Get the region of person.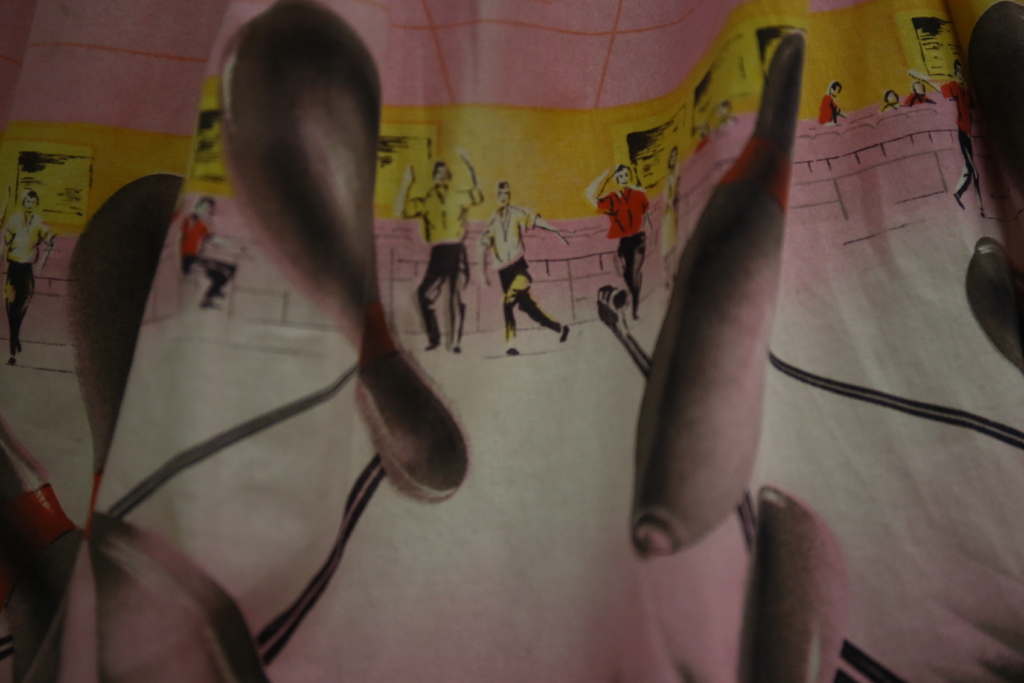
814:74:845:131.
